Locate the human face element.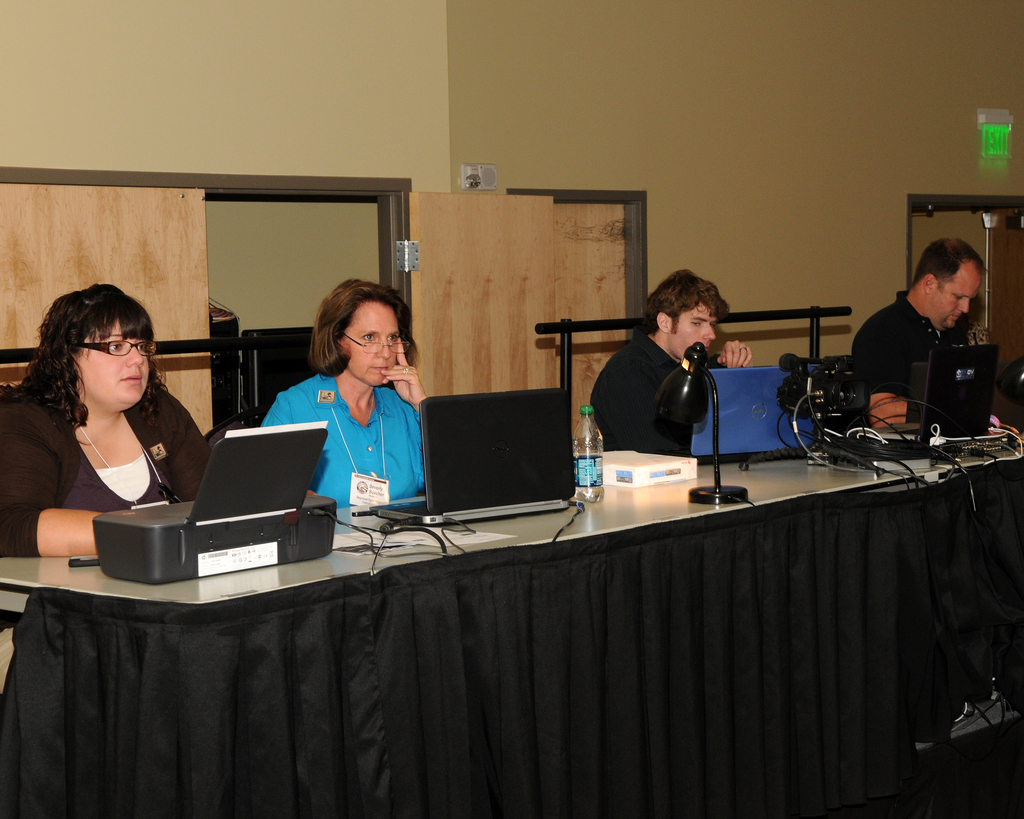
Element bbox: pyautogui.locateOnScreen(936, 271, 986, 331).
